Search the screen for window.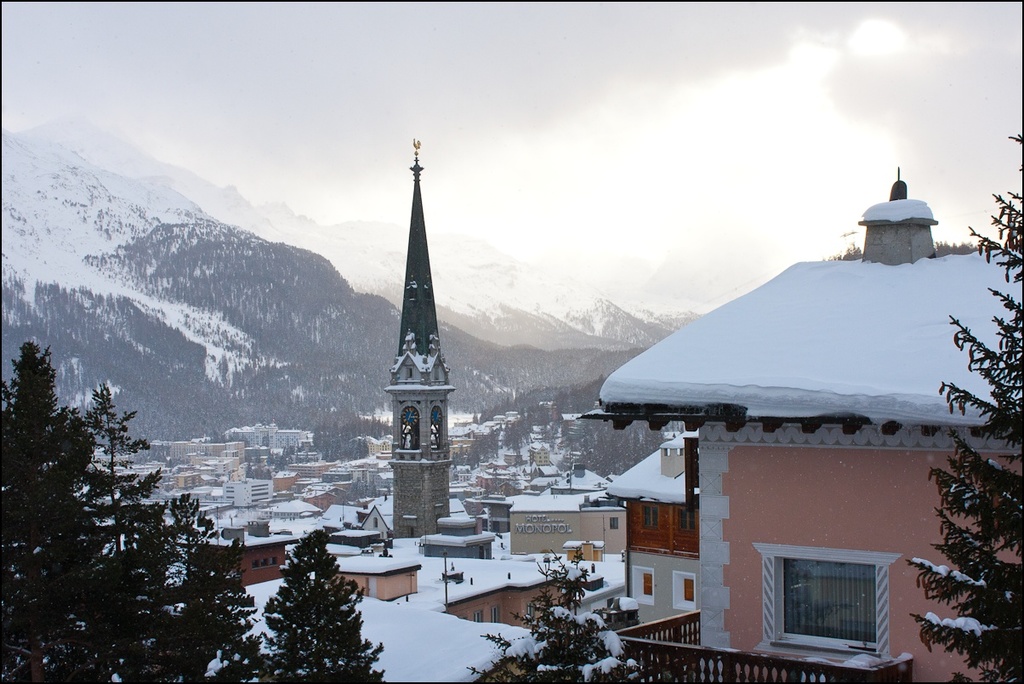
Found at select_region(677, 507, 695, 531).
